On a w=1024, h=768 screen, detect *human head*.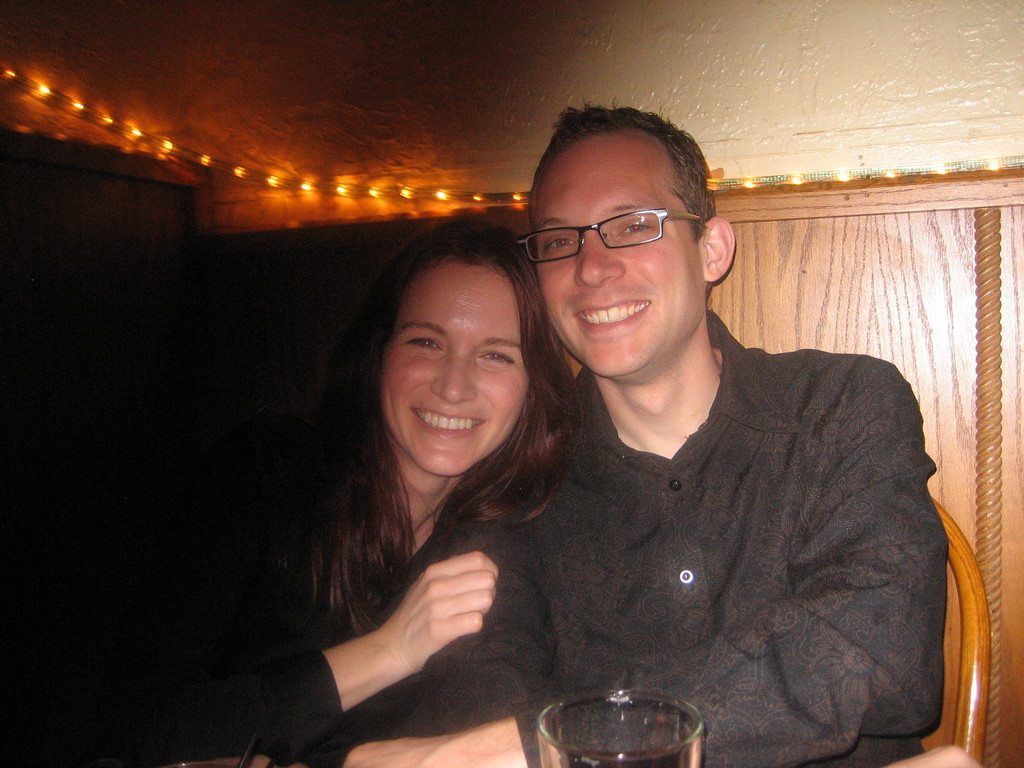
Rect(360, 230, 529, 445).
